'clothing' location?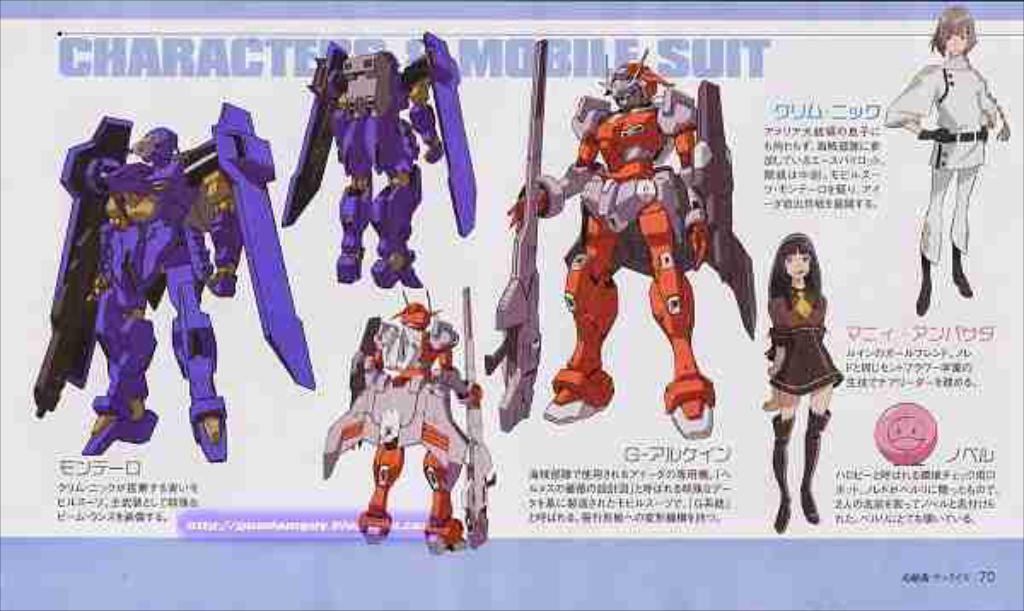
l=765, t=297, r=841, b=415
